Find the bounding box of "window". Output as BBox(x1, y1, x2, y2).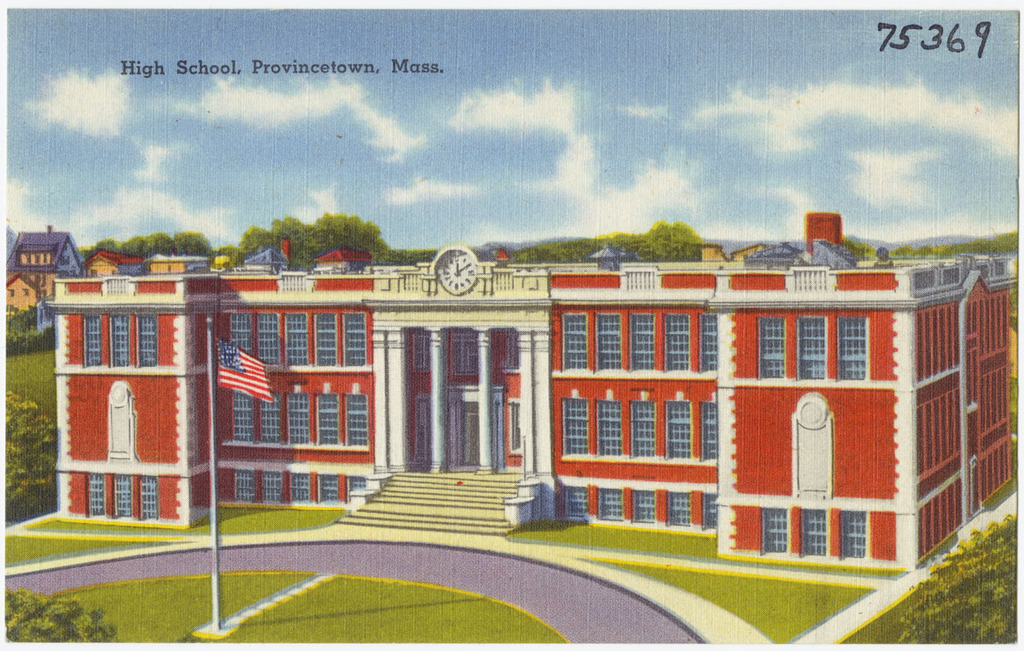
BBox(115, 477, 135, 518).
